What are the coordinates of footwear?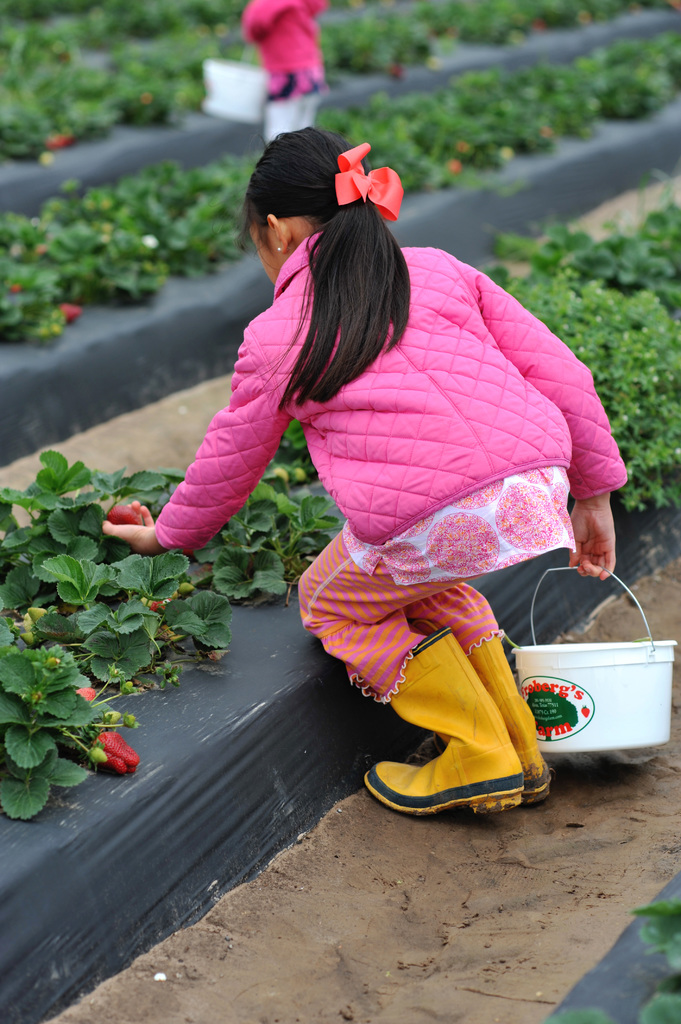
[left=360, top=621, right=524, bottom=821].
